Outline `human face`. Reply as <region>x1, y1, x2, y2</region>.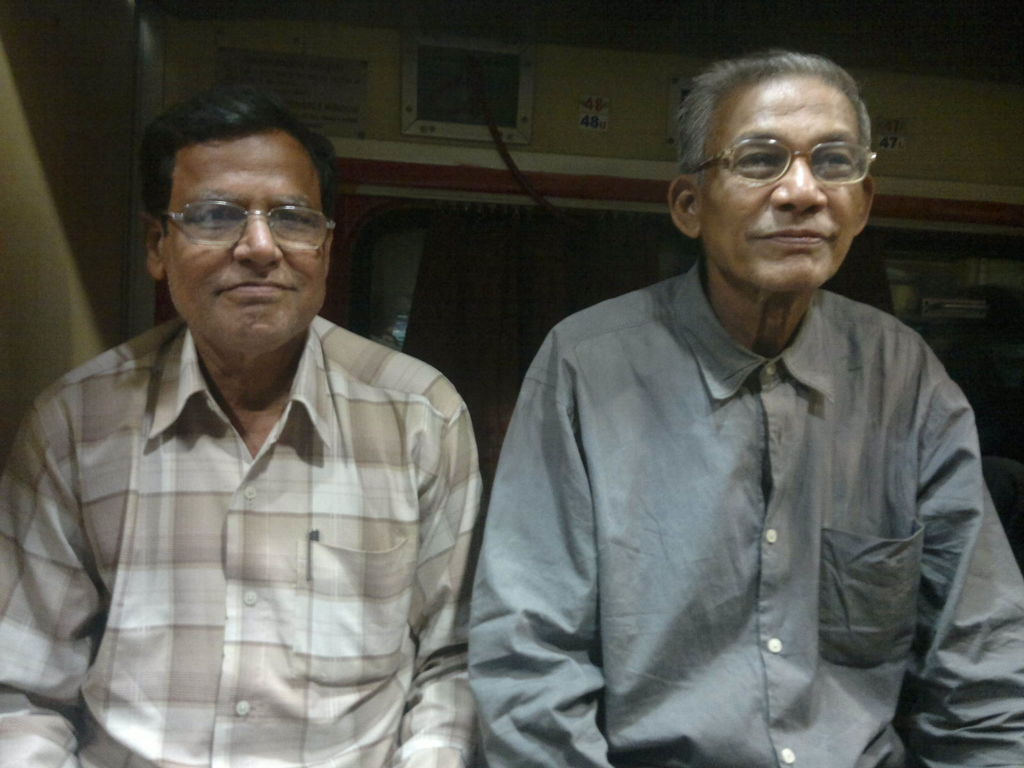
<region>161, 127, 325, 354</region>.
